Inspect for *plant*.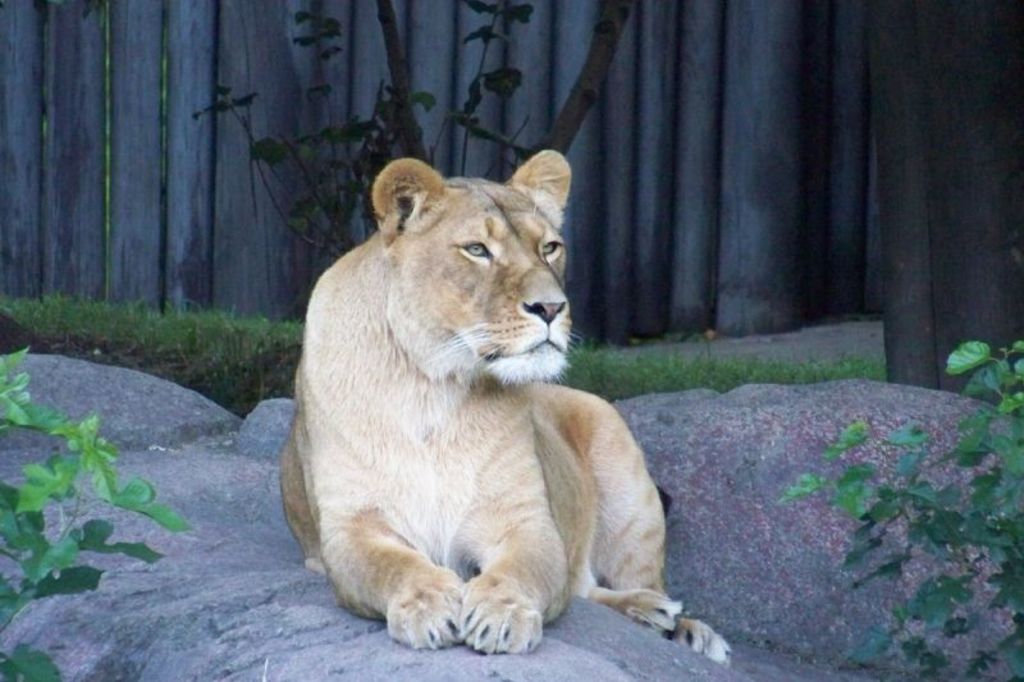
Inspection: [0,345,183,681].
